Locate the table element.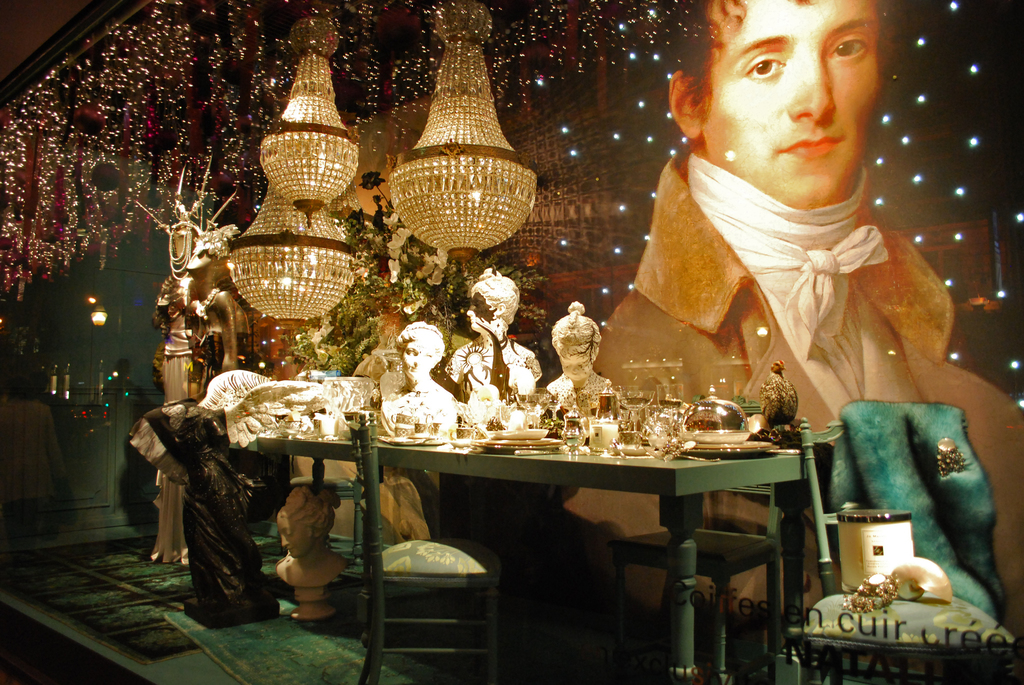
Element bbox: bbox(219, 423, 372, 615).
